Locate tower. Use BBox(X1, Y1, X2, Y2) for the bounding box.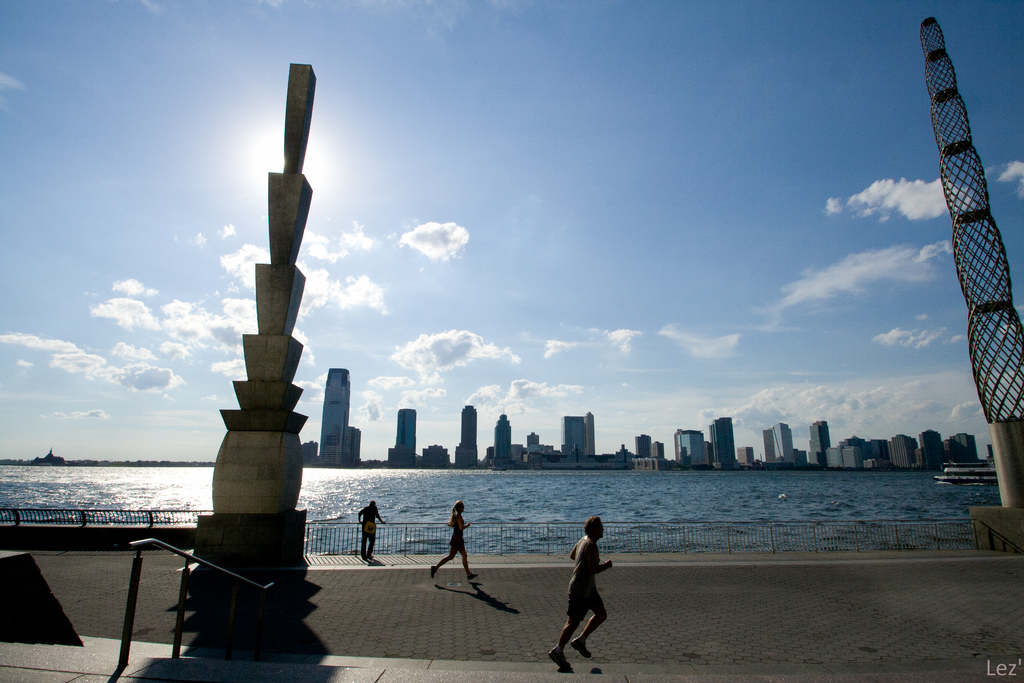
BBox(918, 17, 1023, 510).
